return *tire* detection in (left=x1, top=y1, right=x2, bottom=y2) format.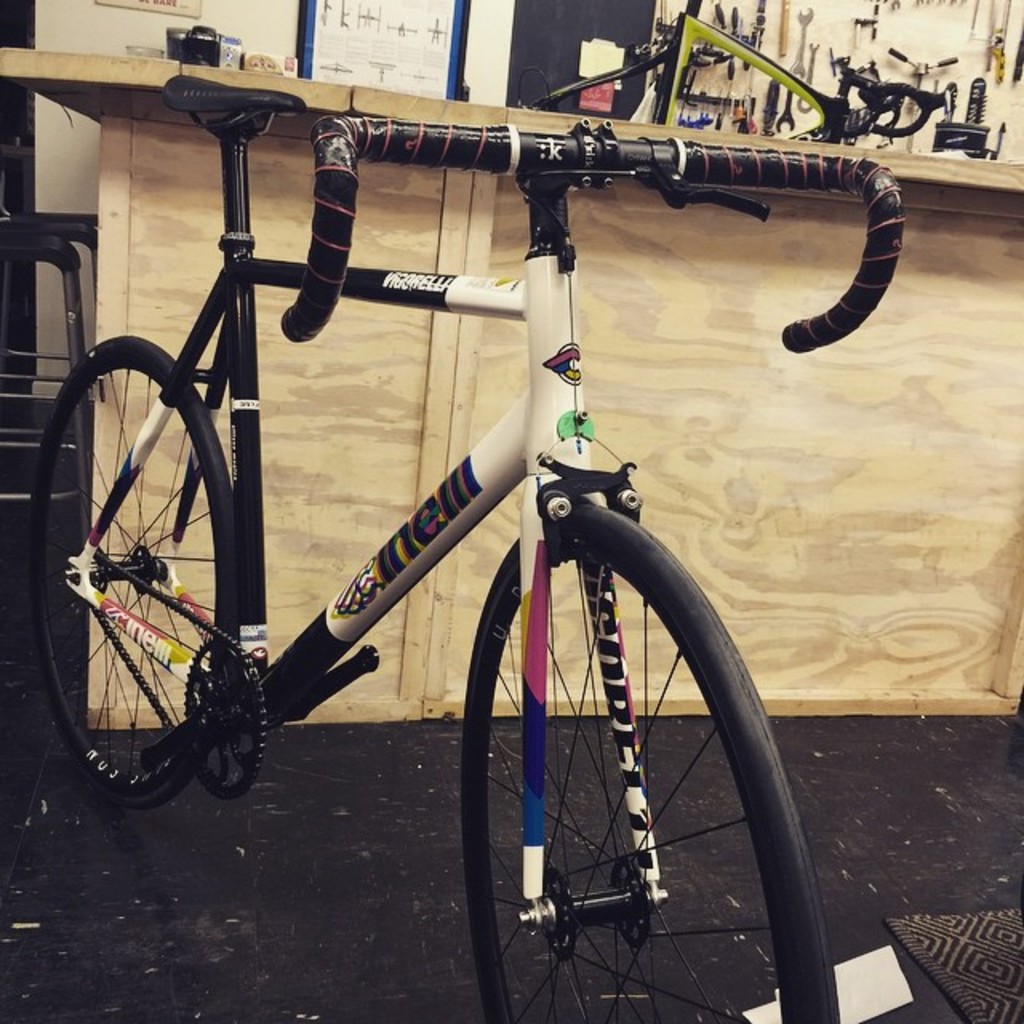
(left=22, top=338, right=235, bottom=806).
